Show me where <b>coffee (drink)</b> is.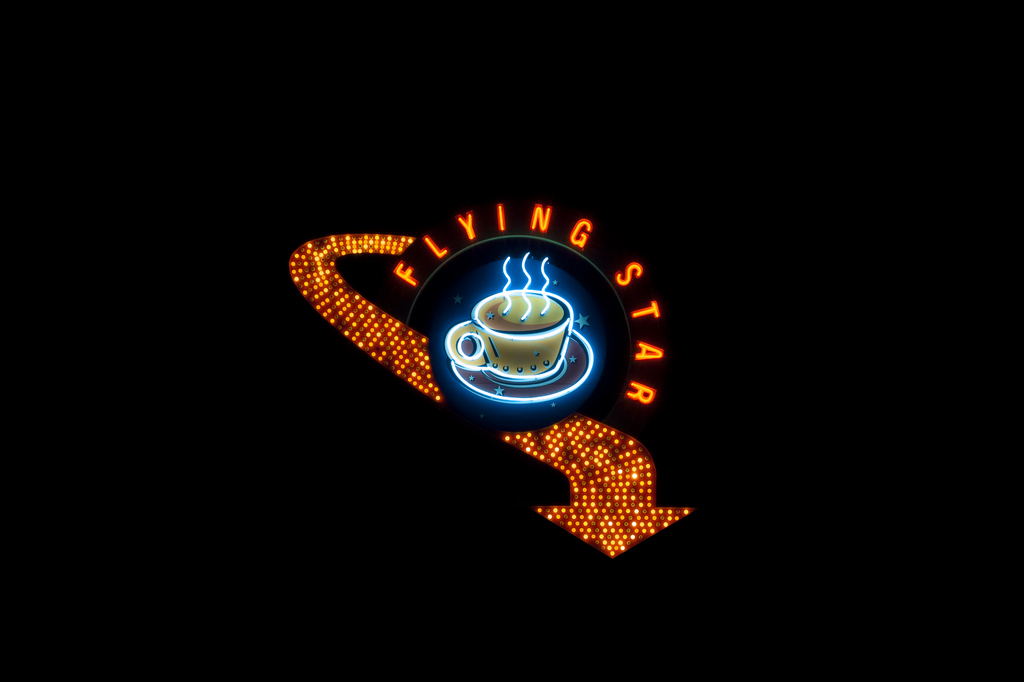
<b>coffee (drink)</b> is at <box>472,287,569,336</box>.
